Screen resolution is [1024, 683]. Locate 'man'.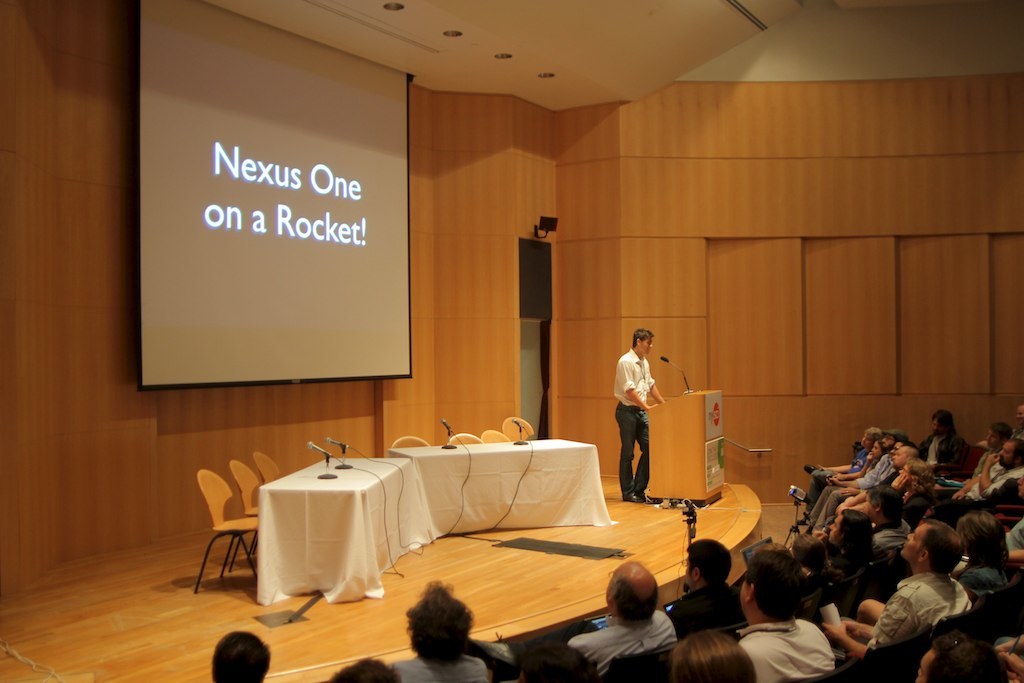
599/574/675/674.
